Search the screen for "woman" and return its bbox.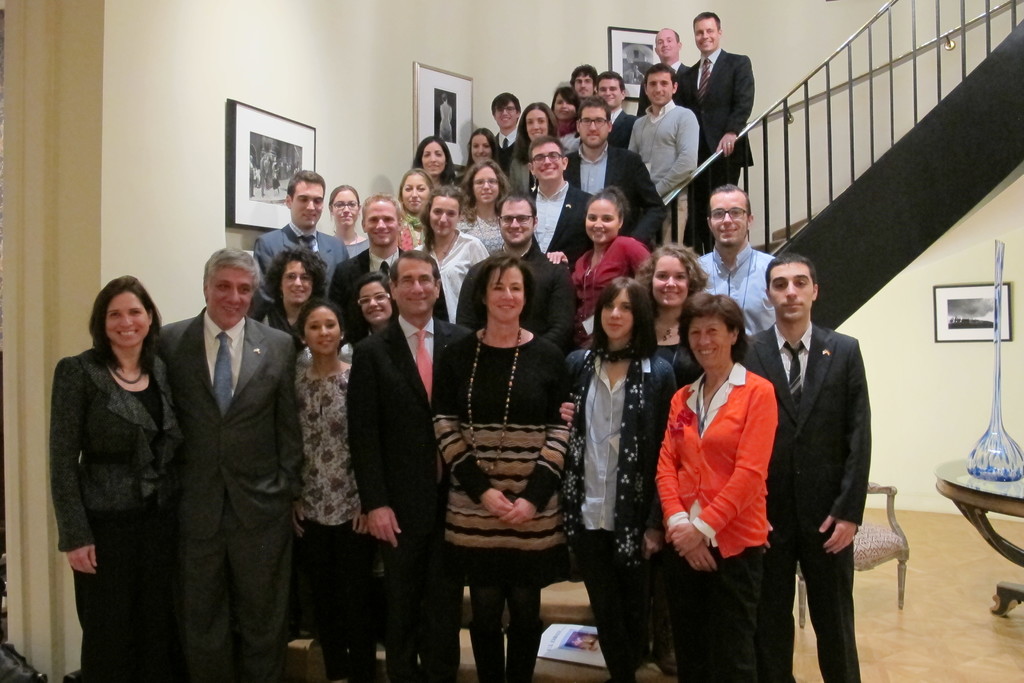
Found: bbox=[465, 128, 500, 174].
